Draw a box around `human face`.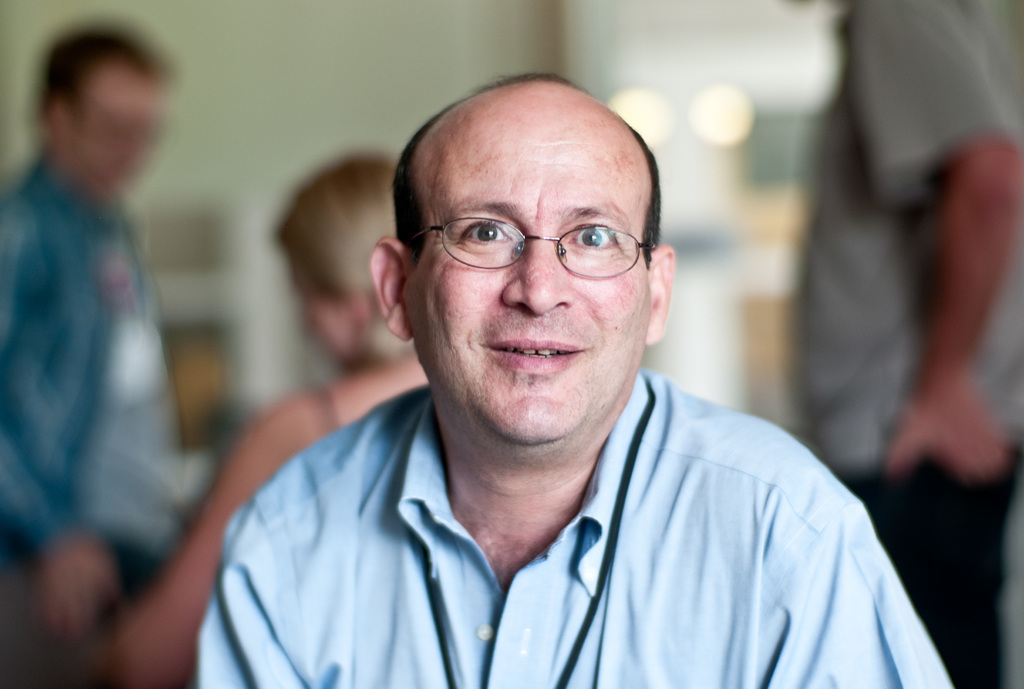
locate(391, 100, 666, 437).
